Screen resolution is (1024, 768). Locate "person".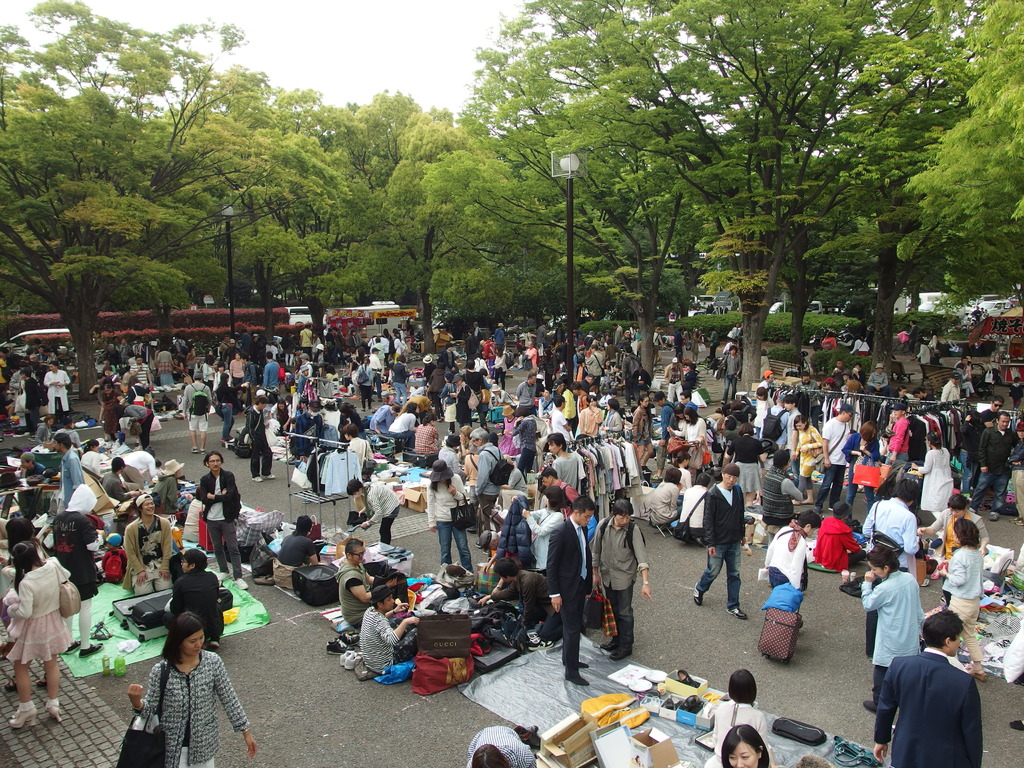
select_region(680, 365, 698, 394).
